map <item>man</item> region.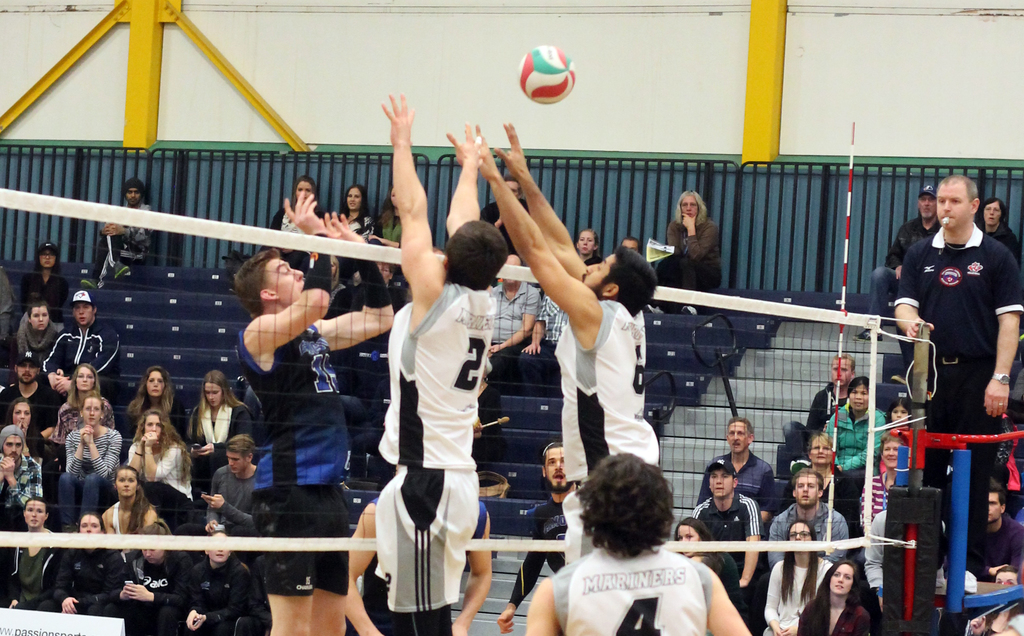
Mapped to (180, 435, 259, 554).
